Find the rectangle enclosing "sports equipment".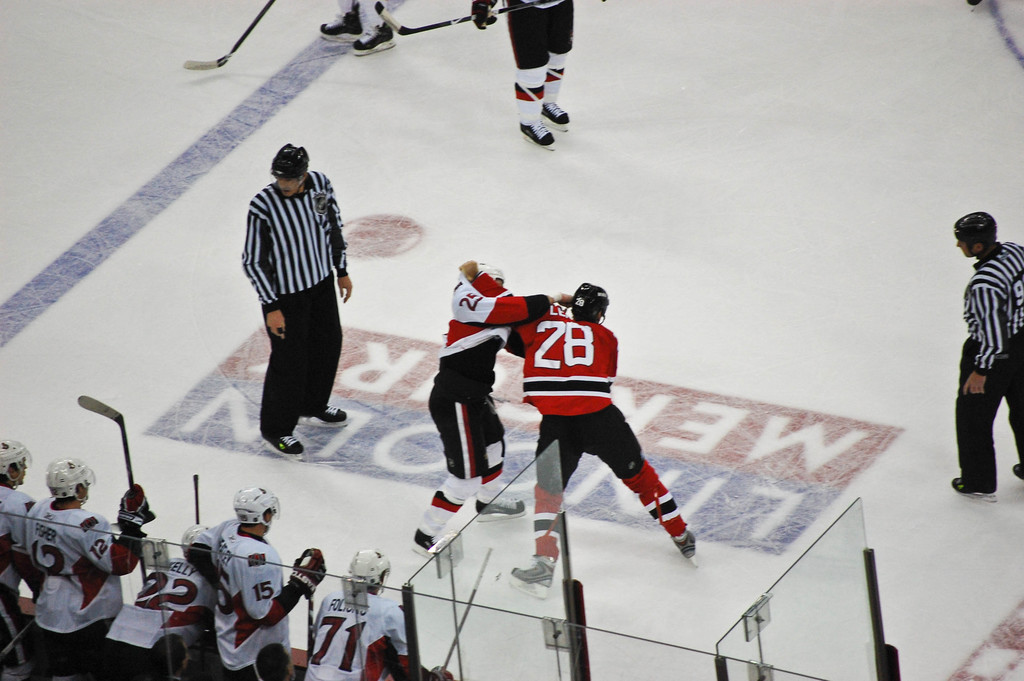
<box>1012,460,1023,482</box>.
